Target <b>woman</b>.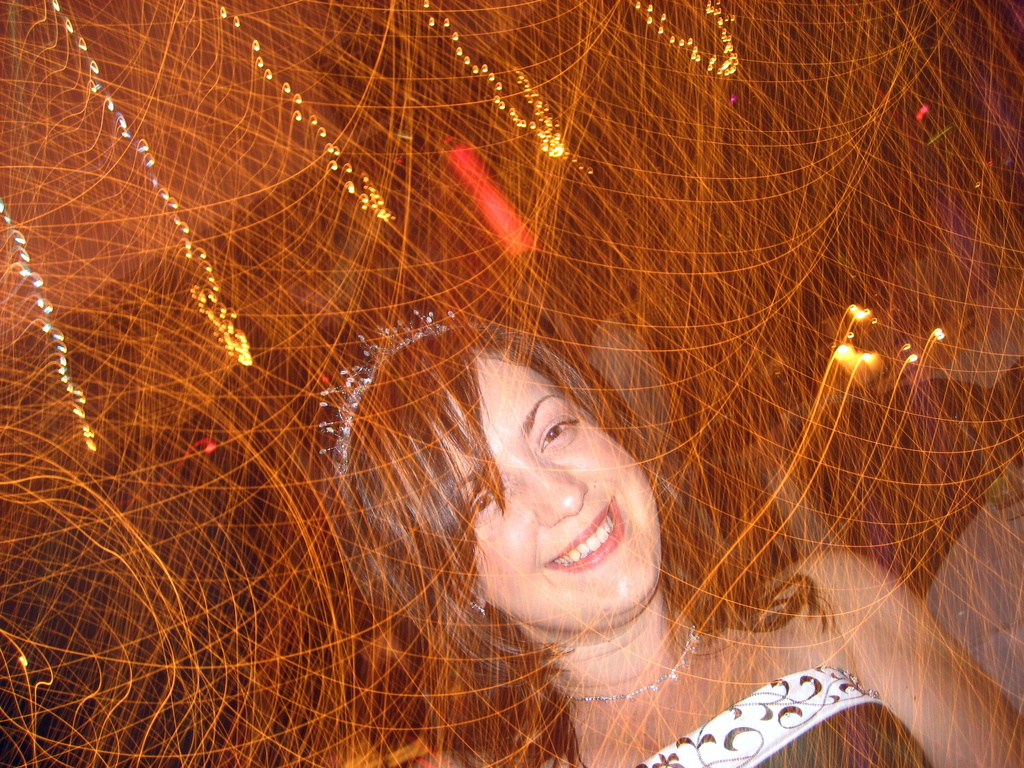
Target region: rect(308, 298, 1023, 767).
